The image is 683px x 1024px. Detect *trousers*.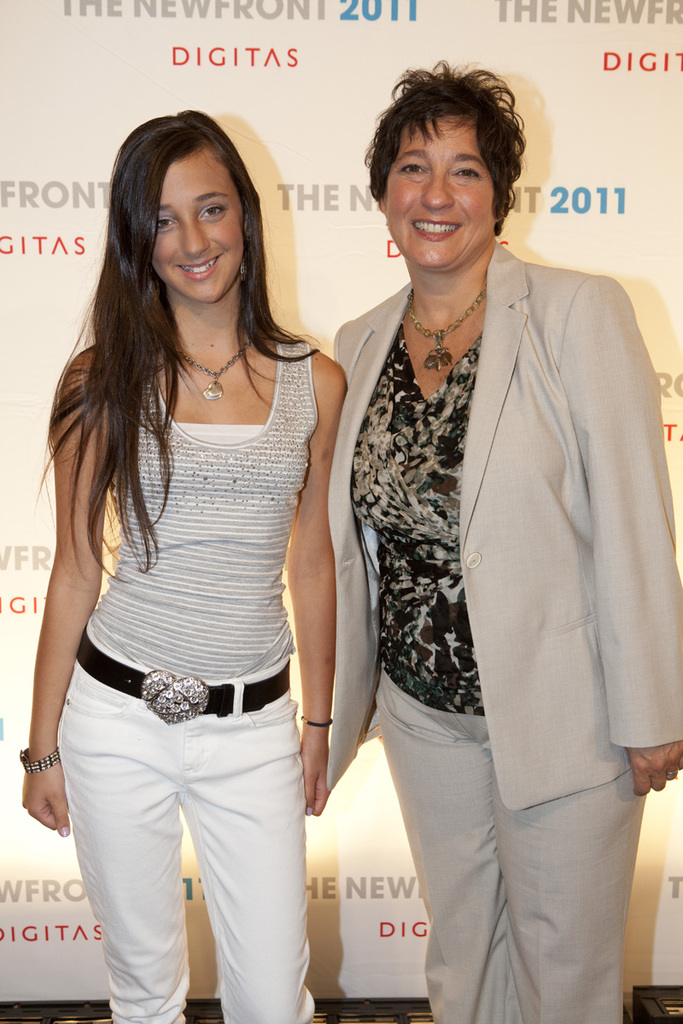
Detection: x1=369 y1=656 x2=639 y2=1023.
